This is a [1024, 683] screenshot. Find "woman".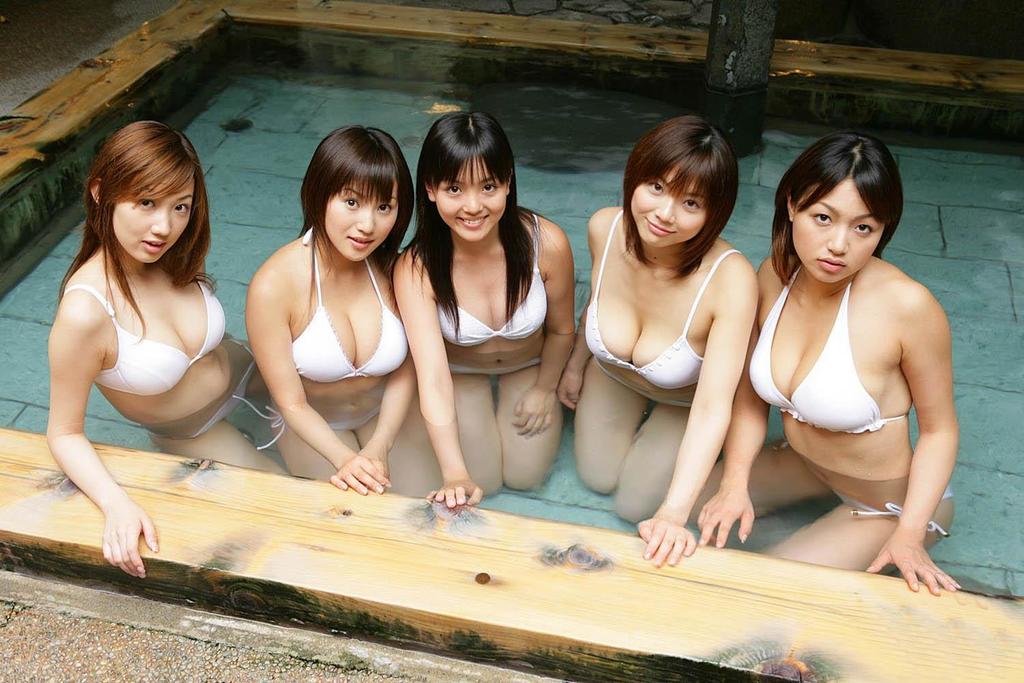
Bounding box: 551, 113, 760, 570.
